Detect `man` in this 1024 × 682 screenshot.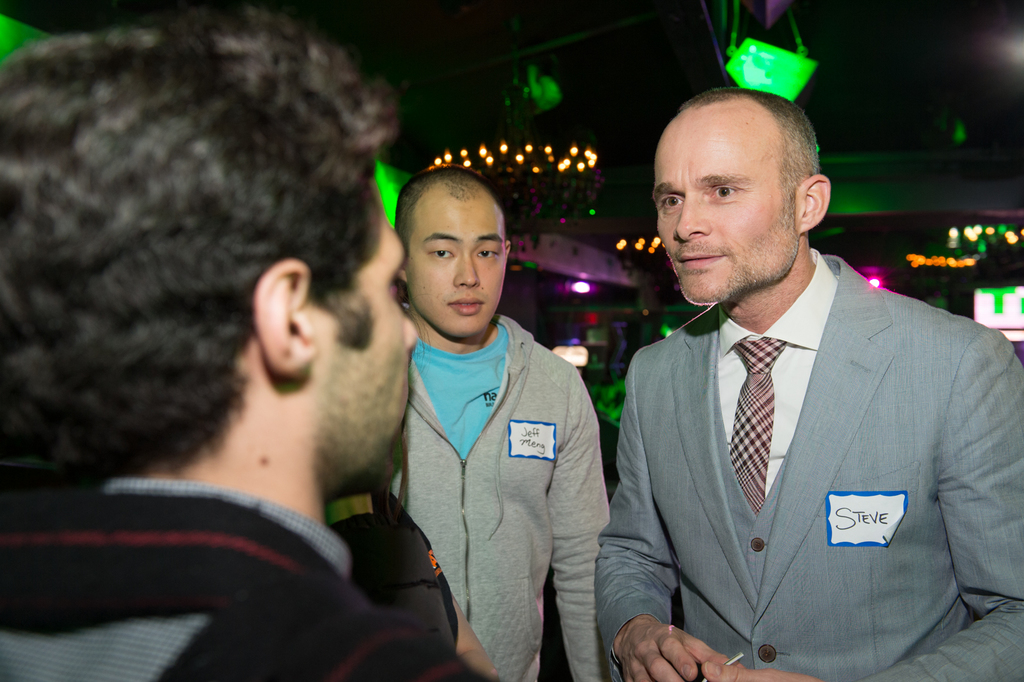
Detection: Rect(597, 88, 1023, 681).
